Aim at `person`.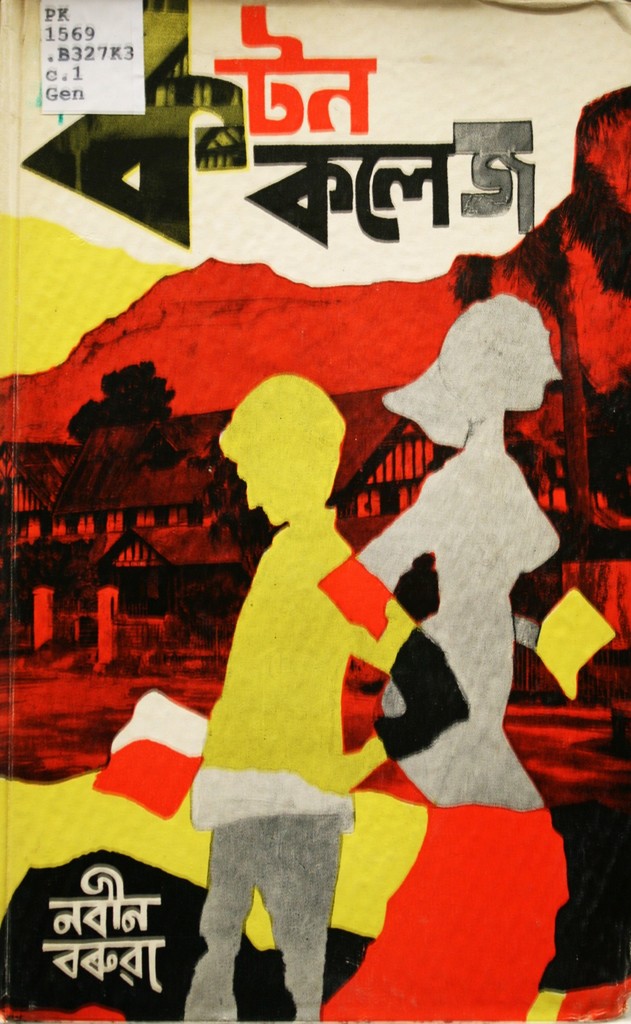
Aimed at 179/347/436/983.
